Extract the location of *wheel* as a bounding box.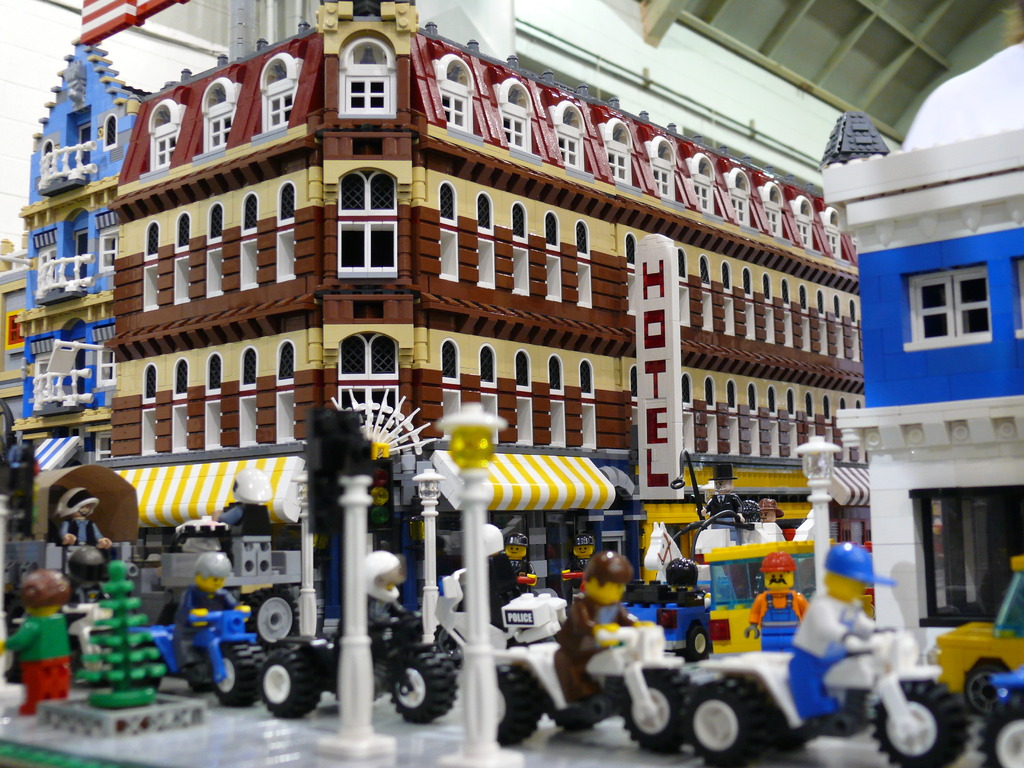
select_region(137, 638, 156, 688).
